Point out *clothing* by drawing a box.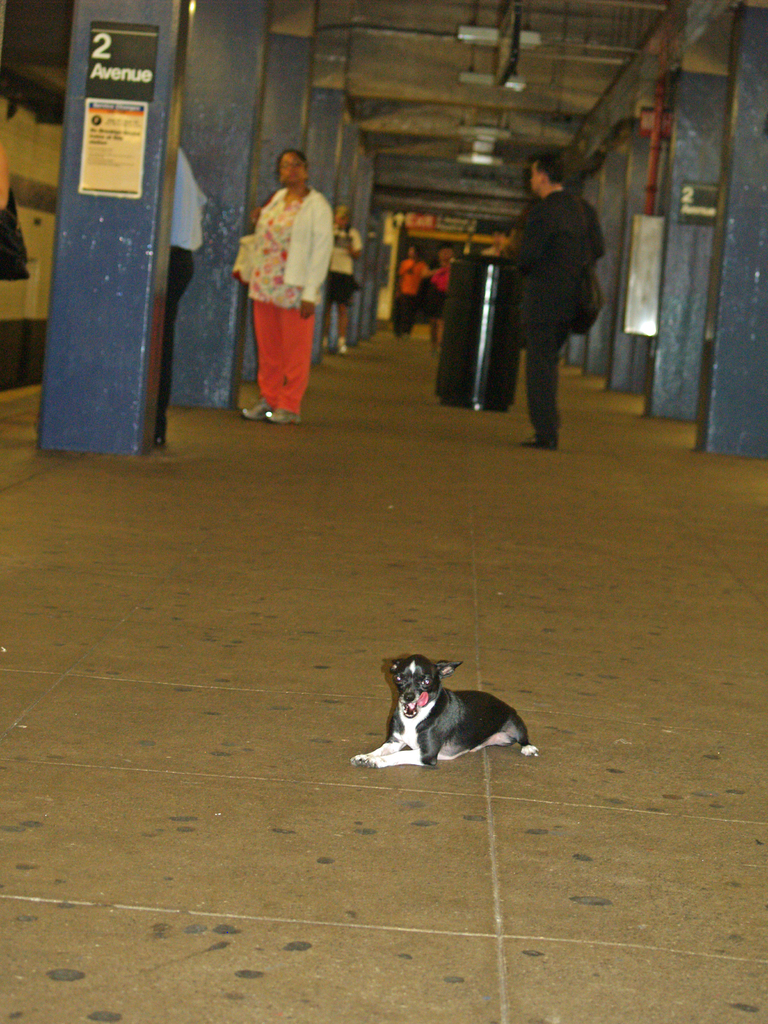
bbox=[392, 246, 409, 342].
